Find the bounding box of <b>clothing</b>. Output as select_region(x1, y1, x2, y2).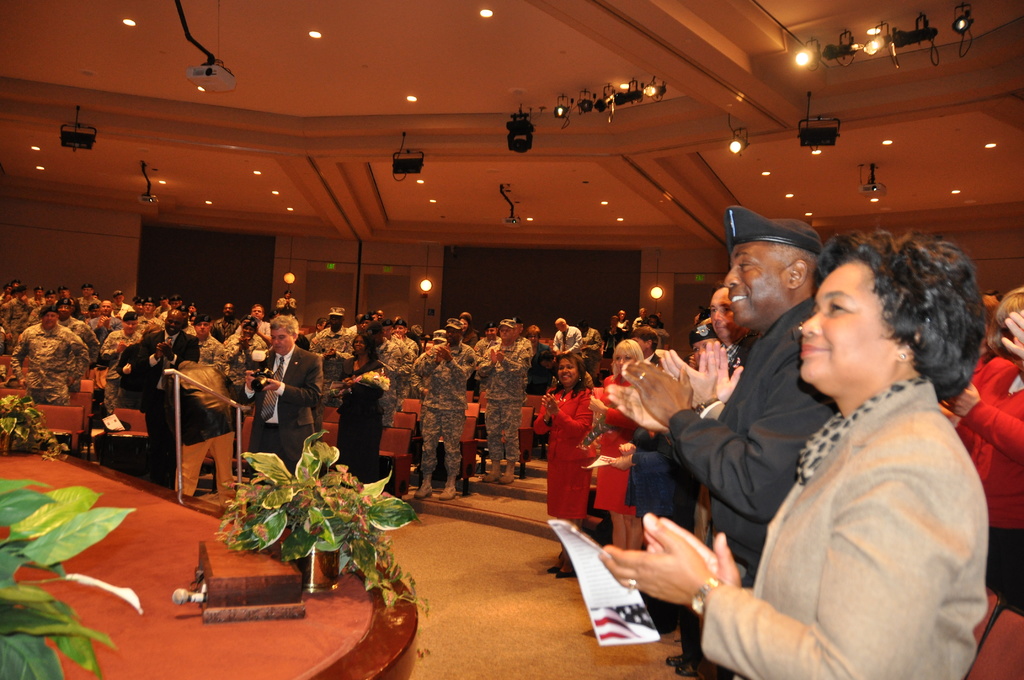
select_region(330, 352, 356, 384).
